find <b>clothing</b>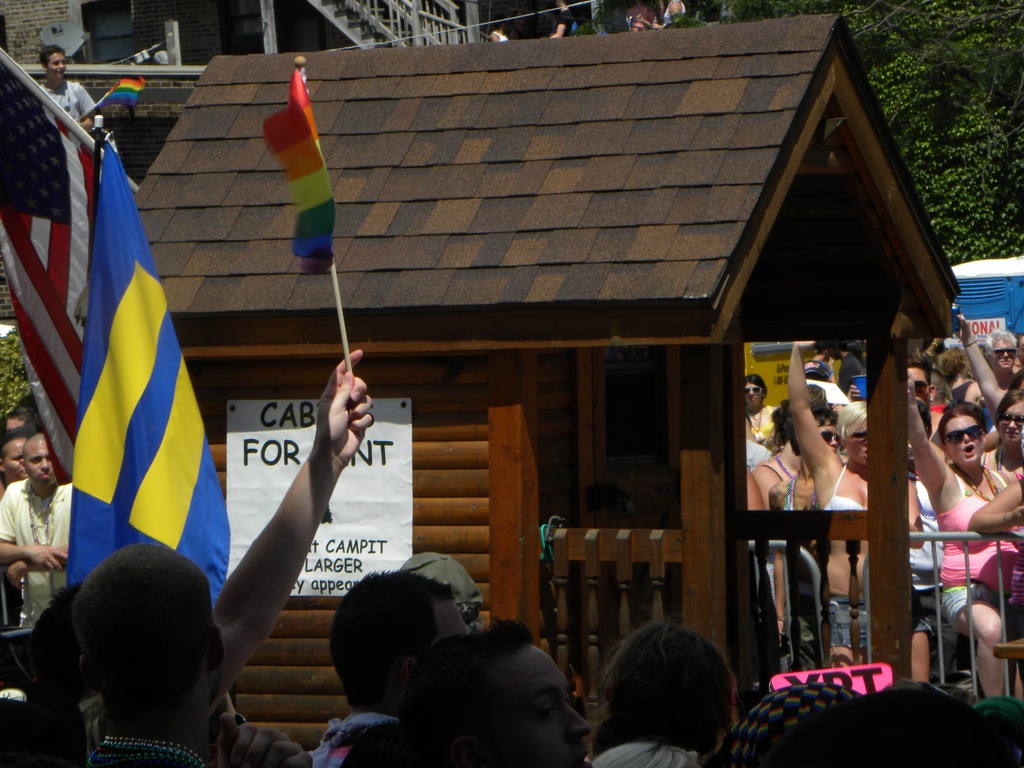
0, 478, 84, 617
